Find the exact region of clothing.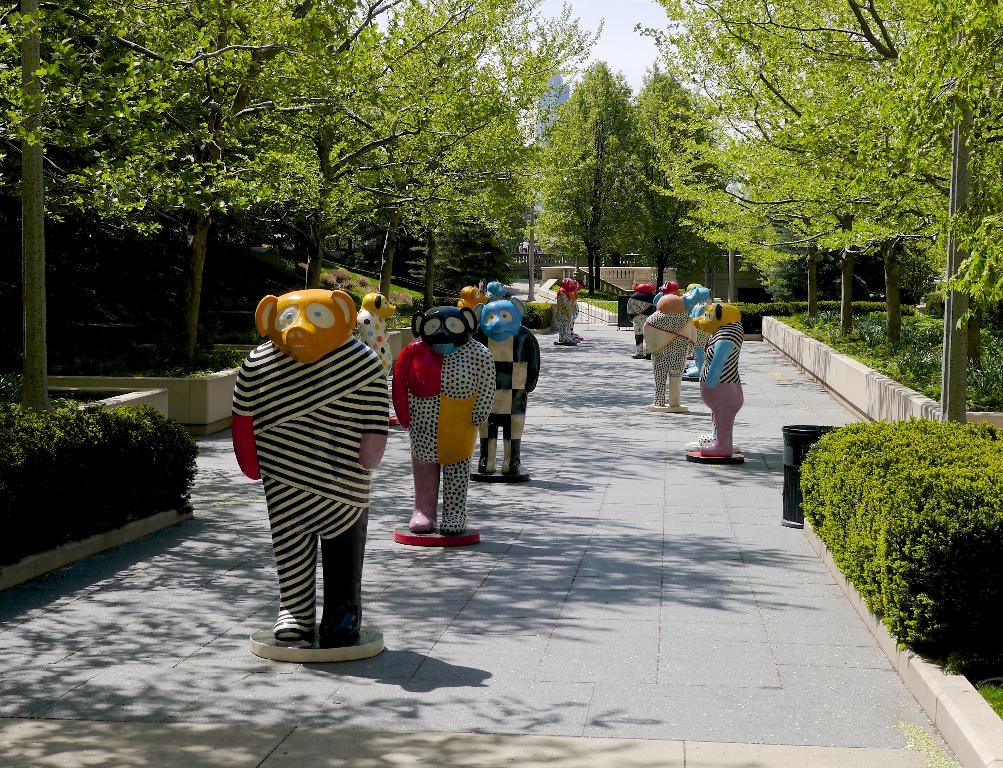
Exact region: 705/319/747/456.
